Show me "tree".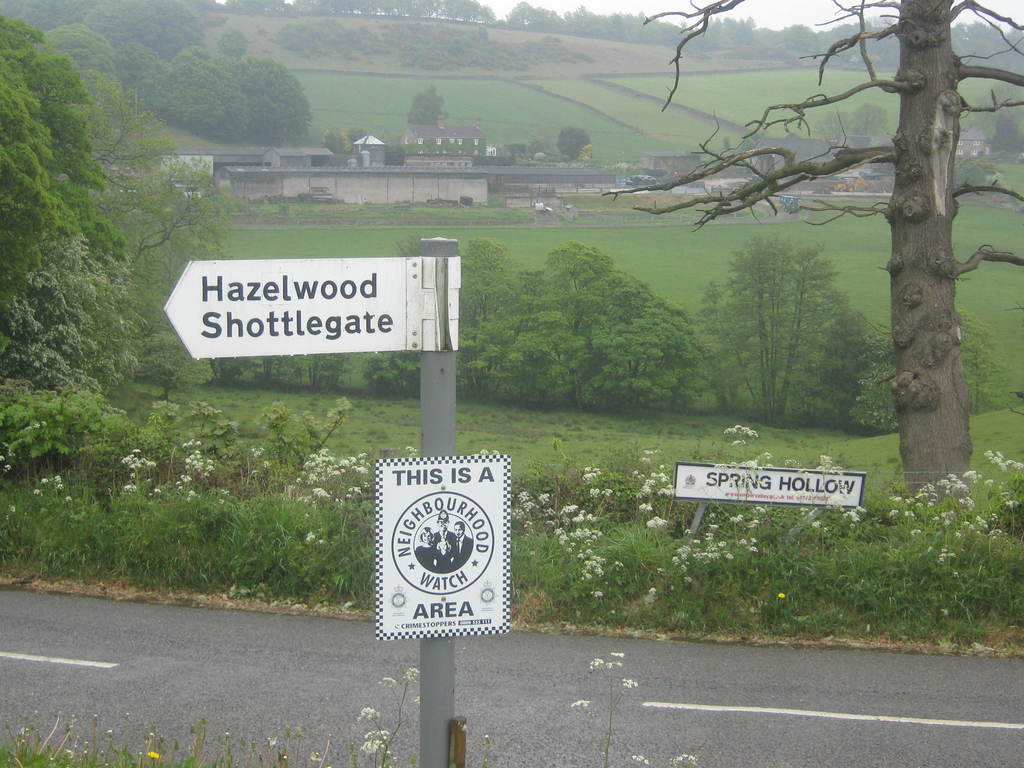
"tree" is here: box(403, 83, 452, 129).
